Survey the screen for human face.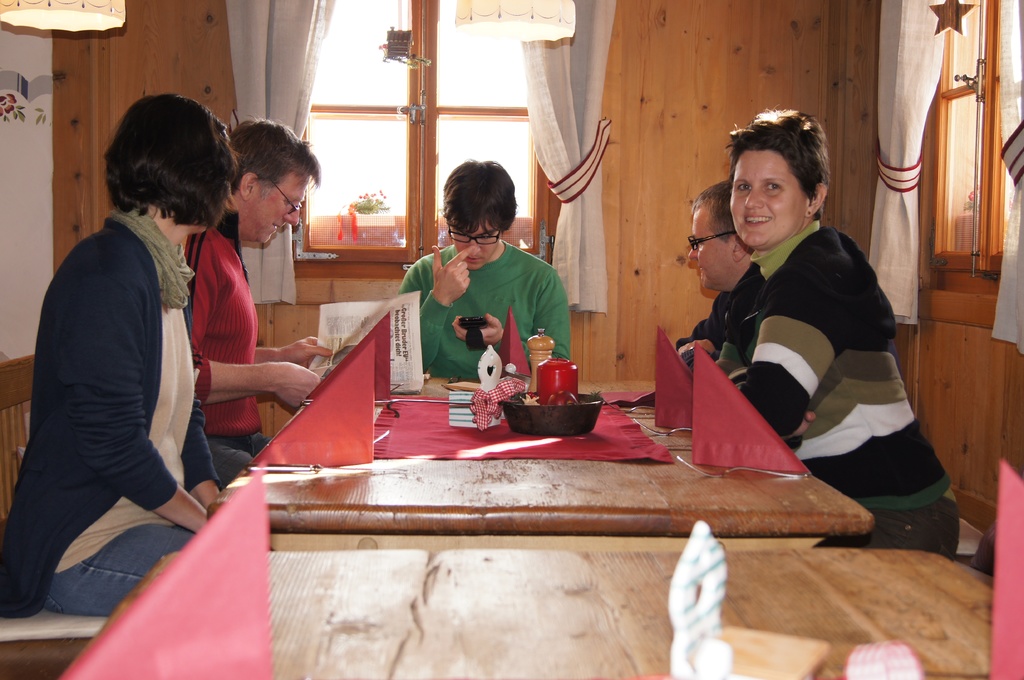
Survey found: <region>250, 175, 309, 244</region>.
